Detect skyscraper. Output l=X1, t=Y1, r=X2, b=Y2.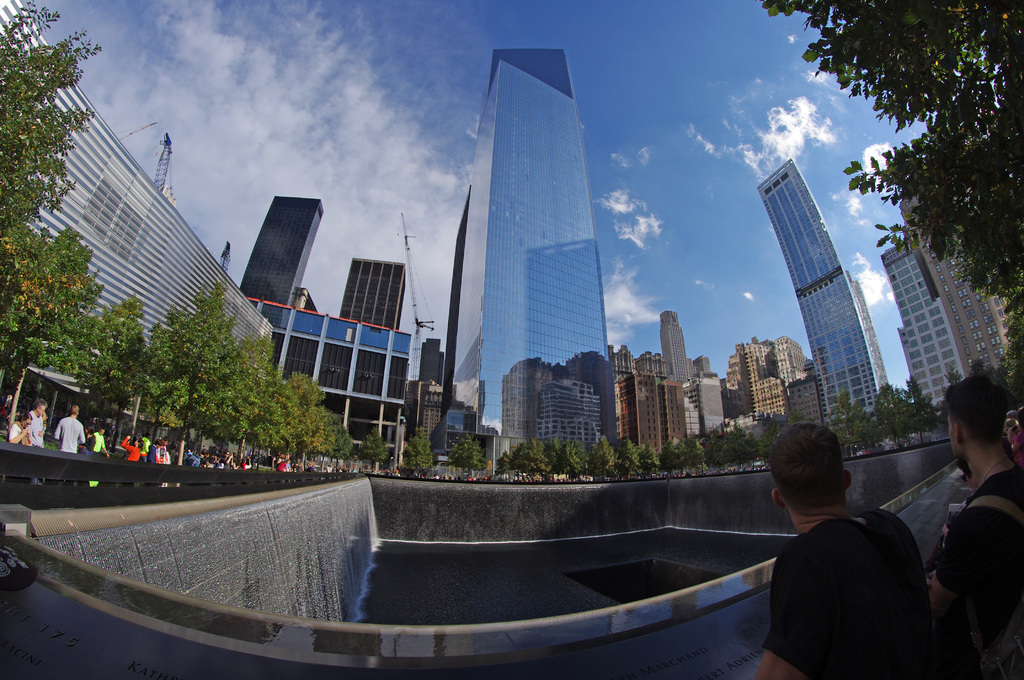
l=757, t=160, r=888, b=425.
